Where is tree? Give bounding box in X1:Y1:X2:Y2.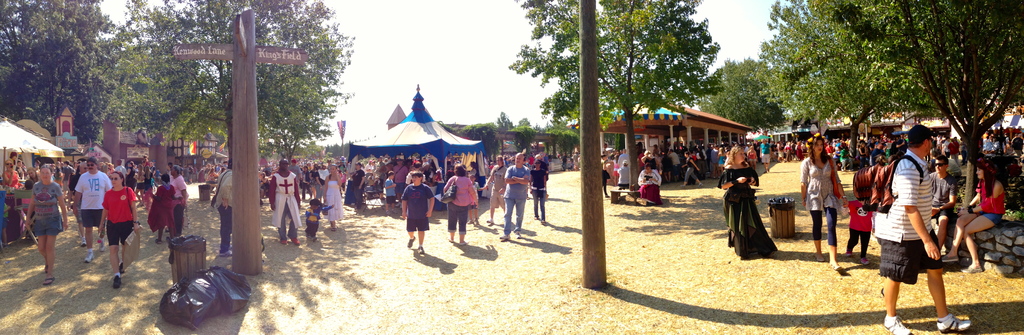
0:0:114:149.
